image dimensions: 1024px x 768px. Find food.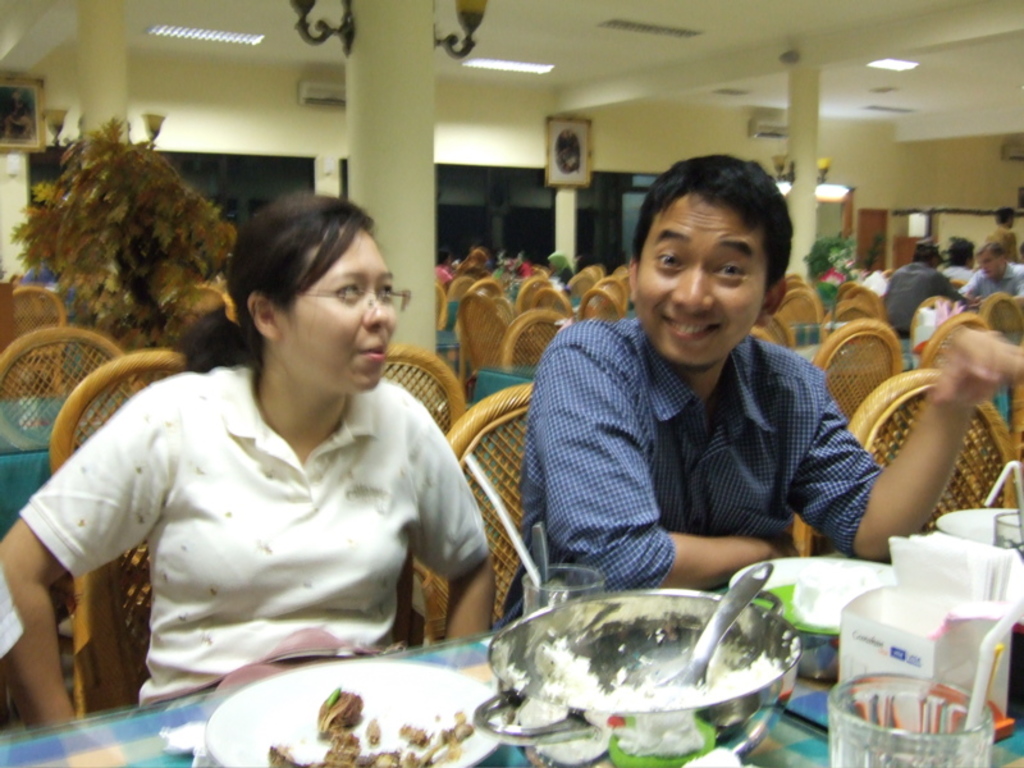
[506,631,792,707].
